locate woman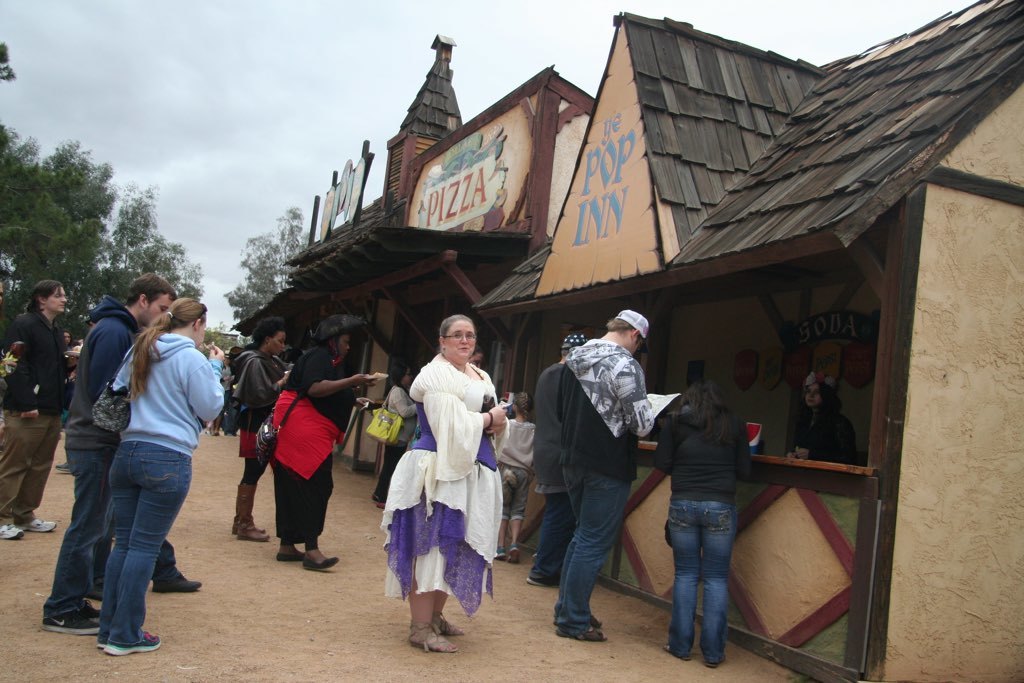
x1=261 y1=324 x2=381 y2=566
